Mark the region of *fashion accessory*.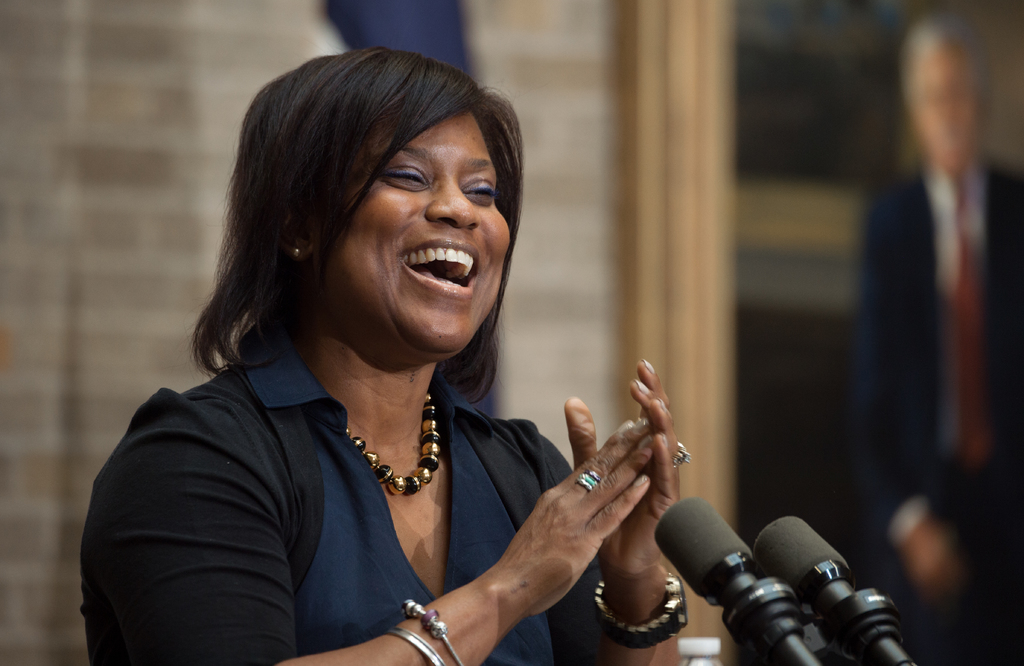
Region: bbox=(573, 468, 605, 489).
